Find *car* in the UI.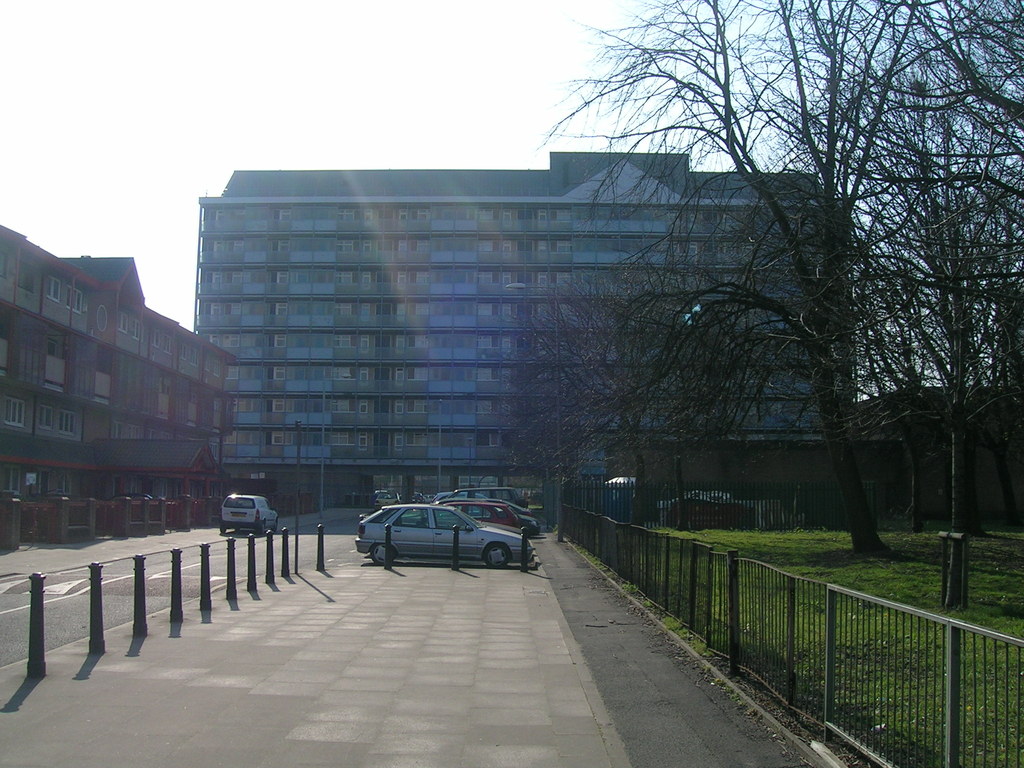
UI element at <box>451,487,518,500</box>.
